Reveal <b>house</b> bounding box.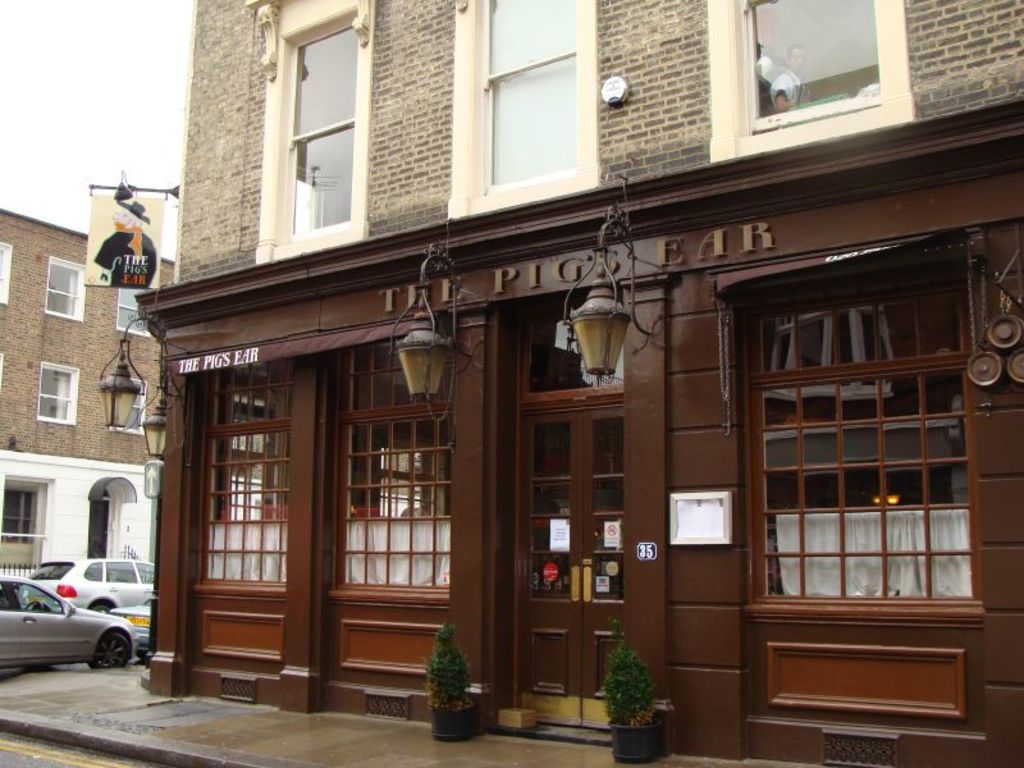
Revealed: <region>716, 0, 1023, 764</region>.
